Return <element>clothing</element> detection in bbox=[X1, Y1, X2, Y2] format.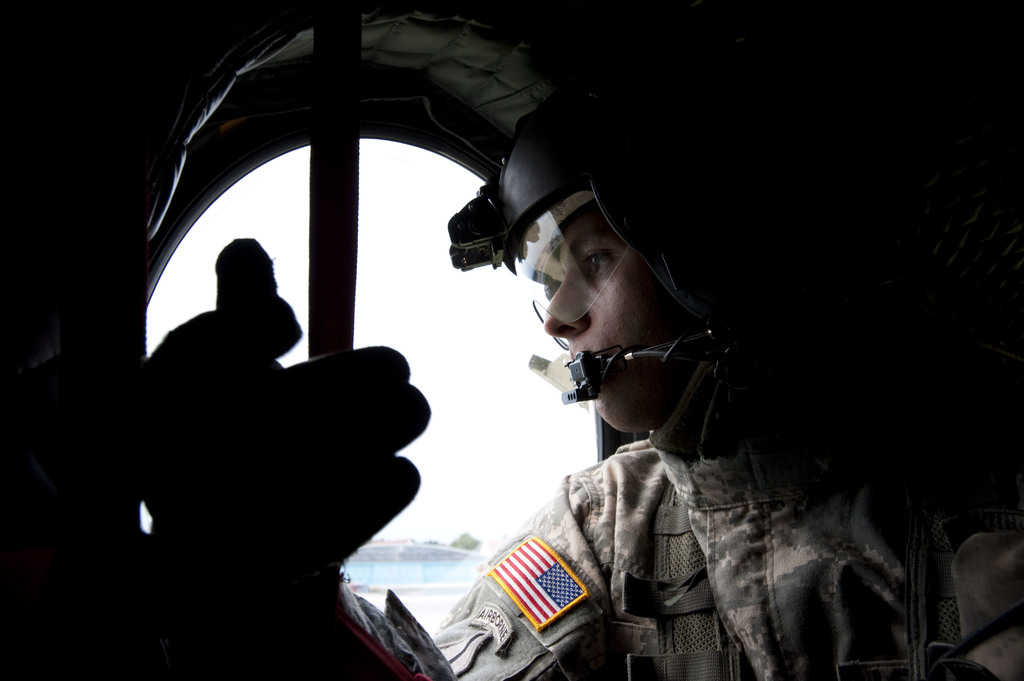
bbox=[141, 429, 1023, 680].
